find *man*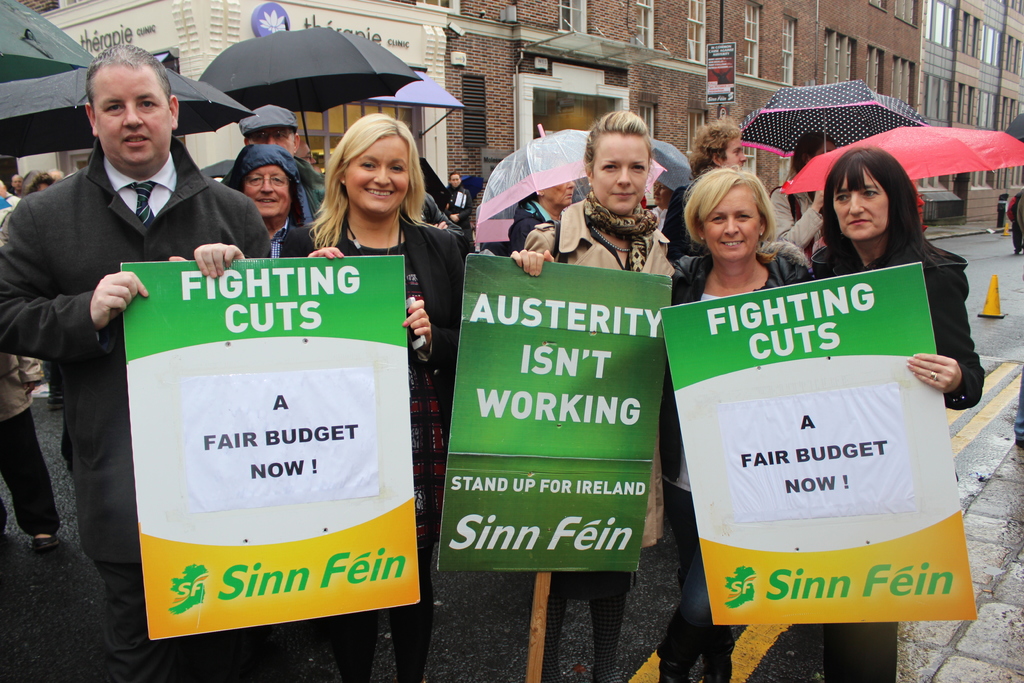
bbox=[224, 142, 309, 258]
